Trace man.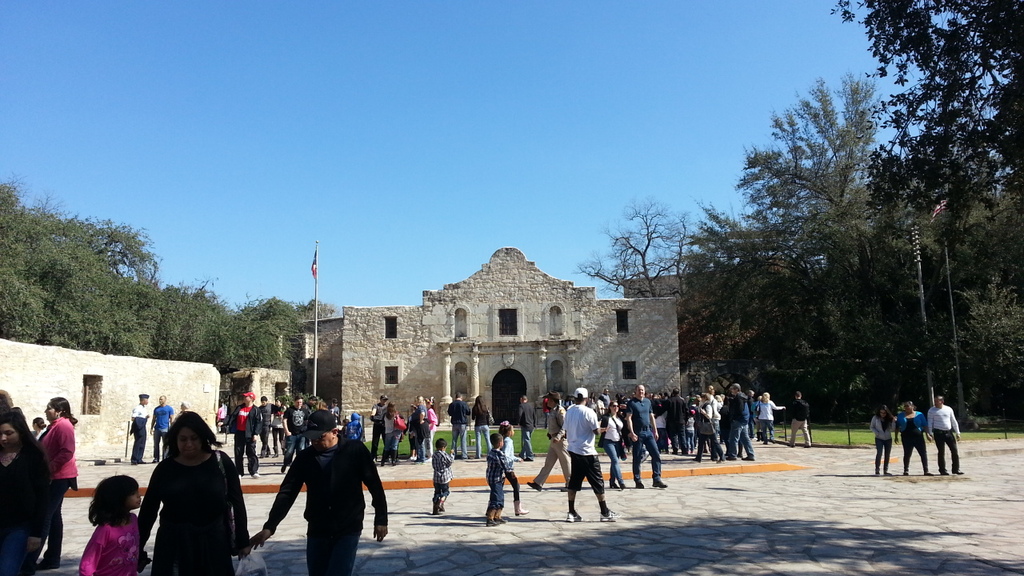
Traced to (left=926, top=395, right=965, bottom=474).
